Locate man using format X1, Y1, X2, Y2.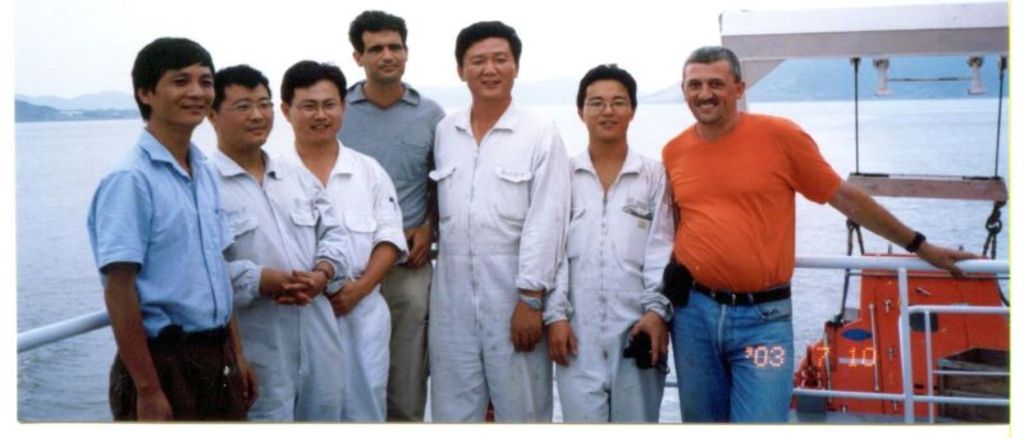
543, 60, 676, 420.
